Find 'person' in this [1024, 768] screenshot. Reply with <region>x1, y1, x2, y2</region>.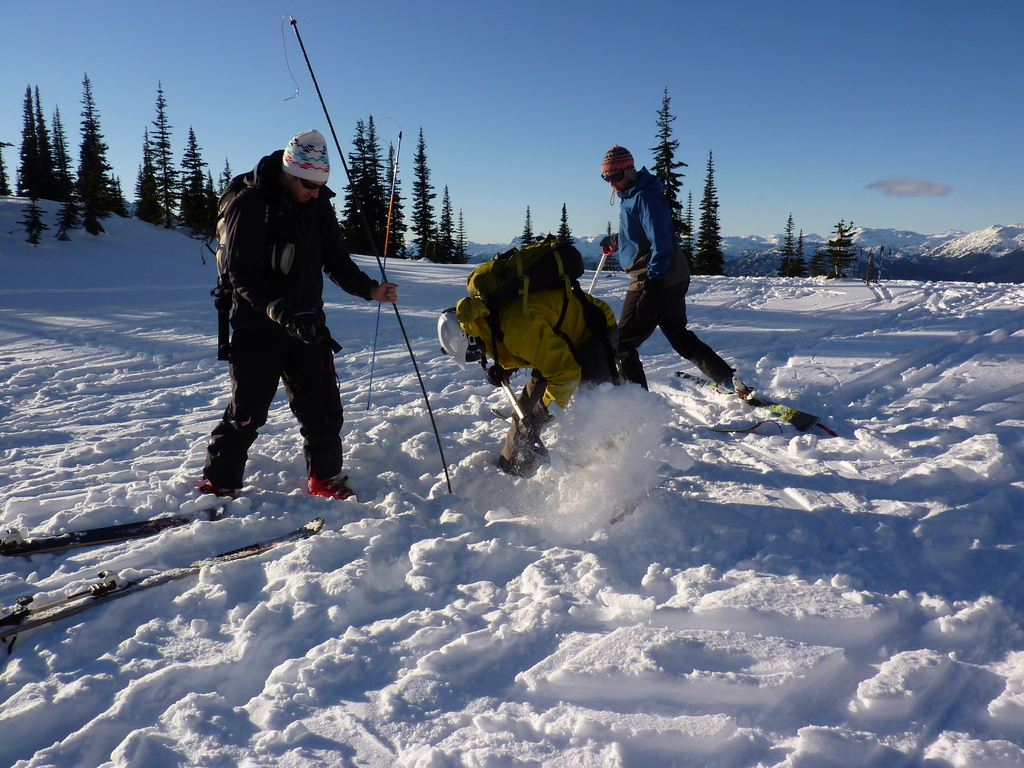
<region>211, 130, 397, 520</region>.
